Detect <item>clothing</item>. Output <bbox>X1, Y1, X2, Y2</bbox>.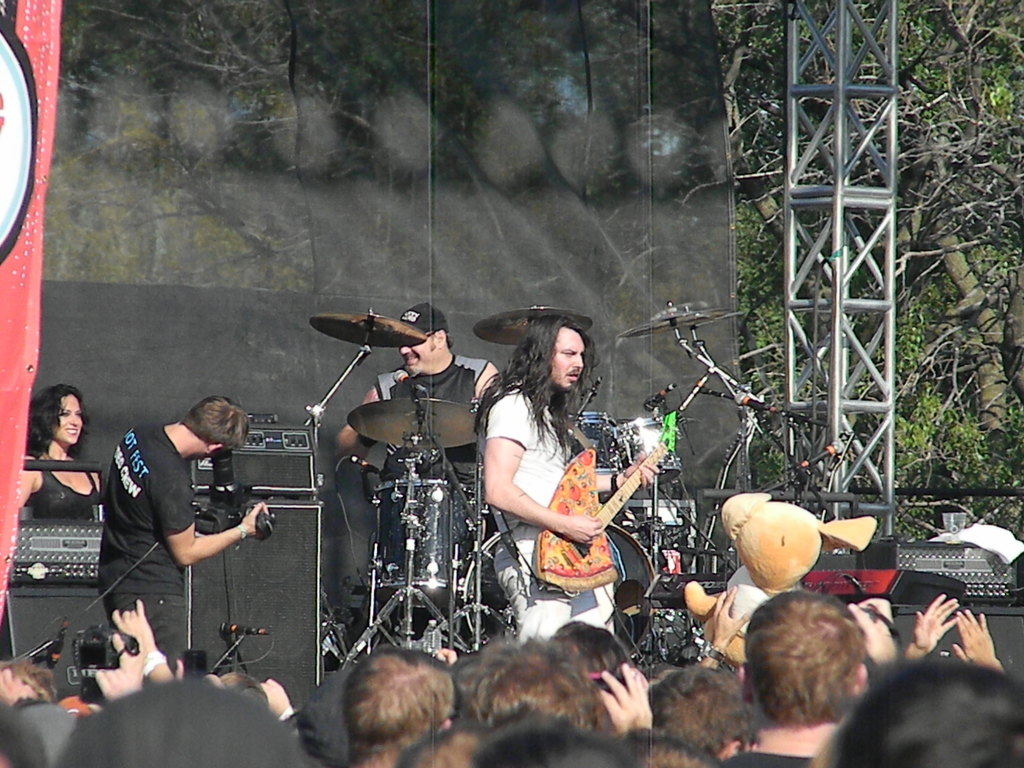
<bbox>480, 374, 631, 608</bbox>.
